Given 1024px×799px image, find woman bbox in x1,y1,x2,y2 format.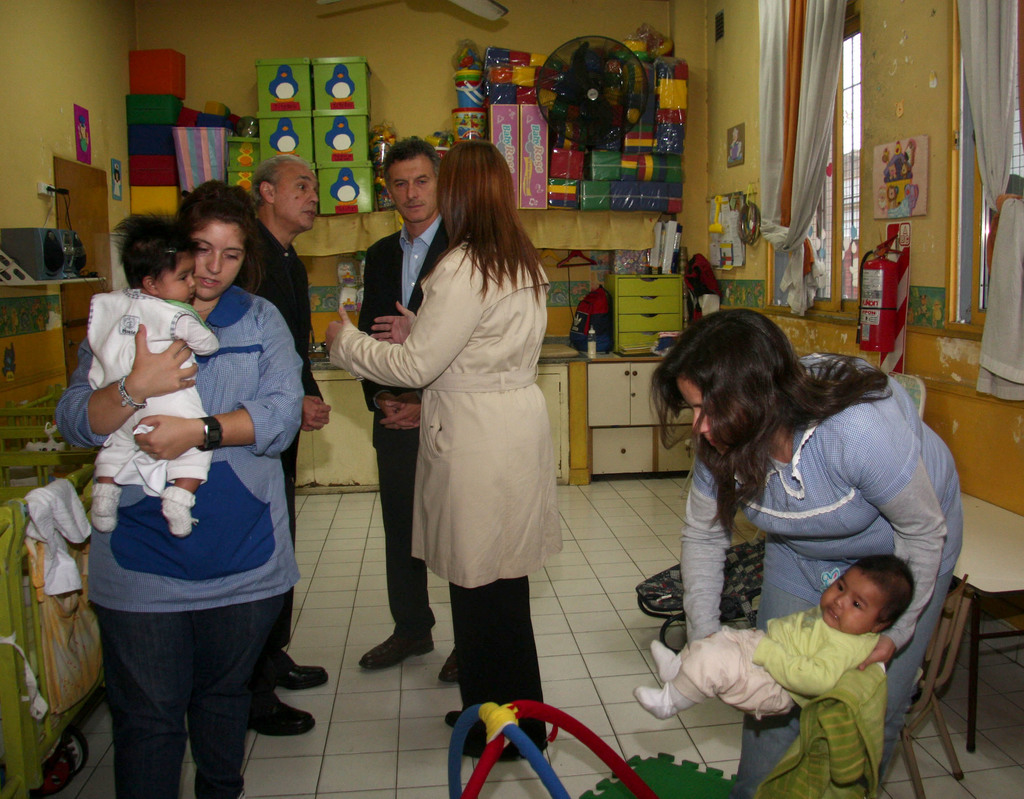
356,145,565,704.
